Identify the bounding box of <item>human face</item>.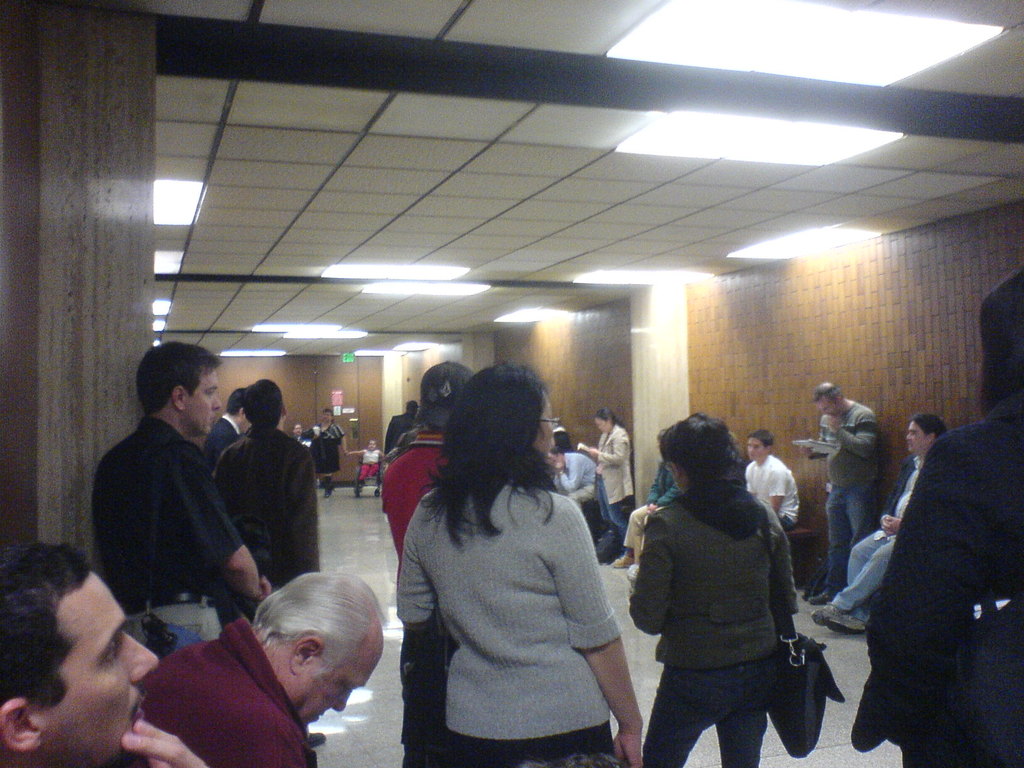
{"left": 671, "top": 461, "right": 683, "bottom": 492}.
